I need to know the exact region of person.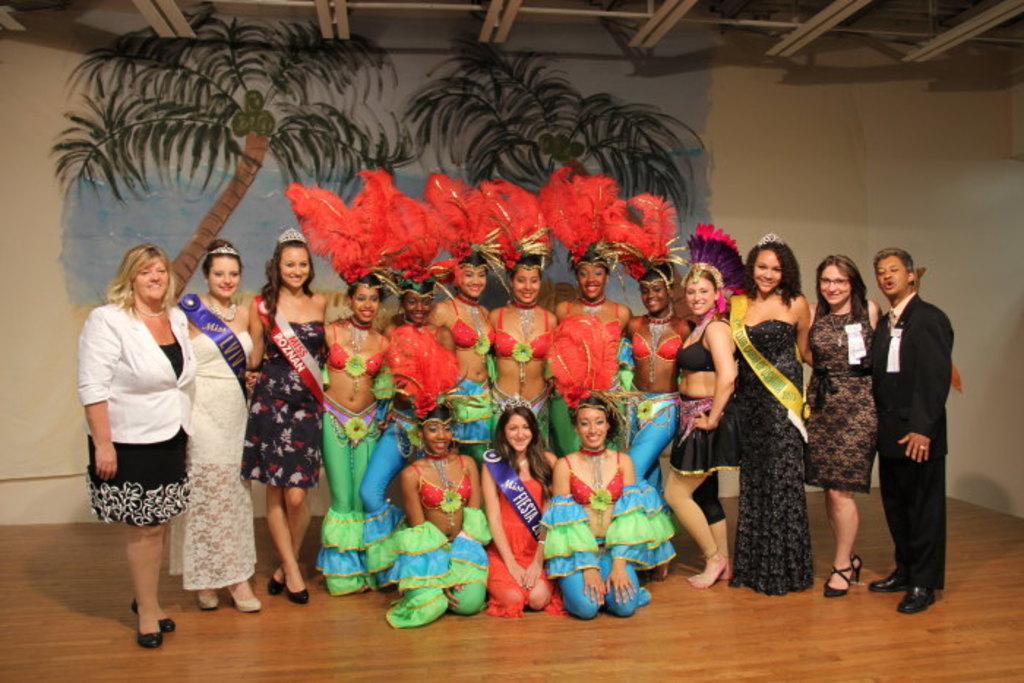
Region: bbox=[493, 171, 557, 449].
